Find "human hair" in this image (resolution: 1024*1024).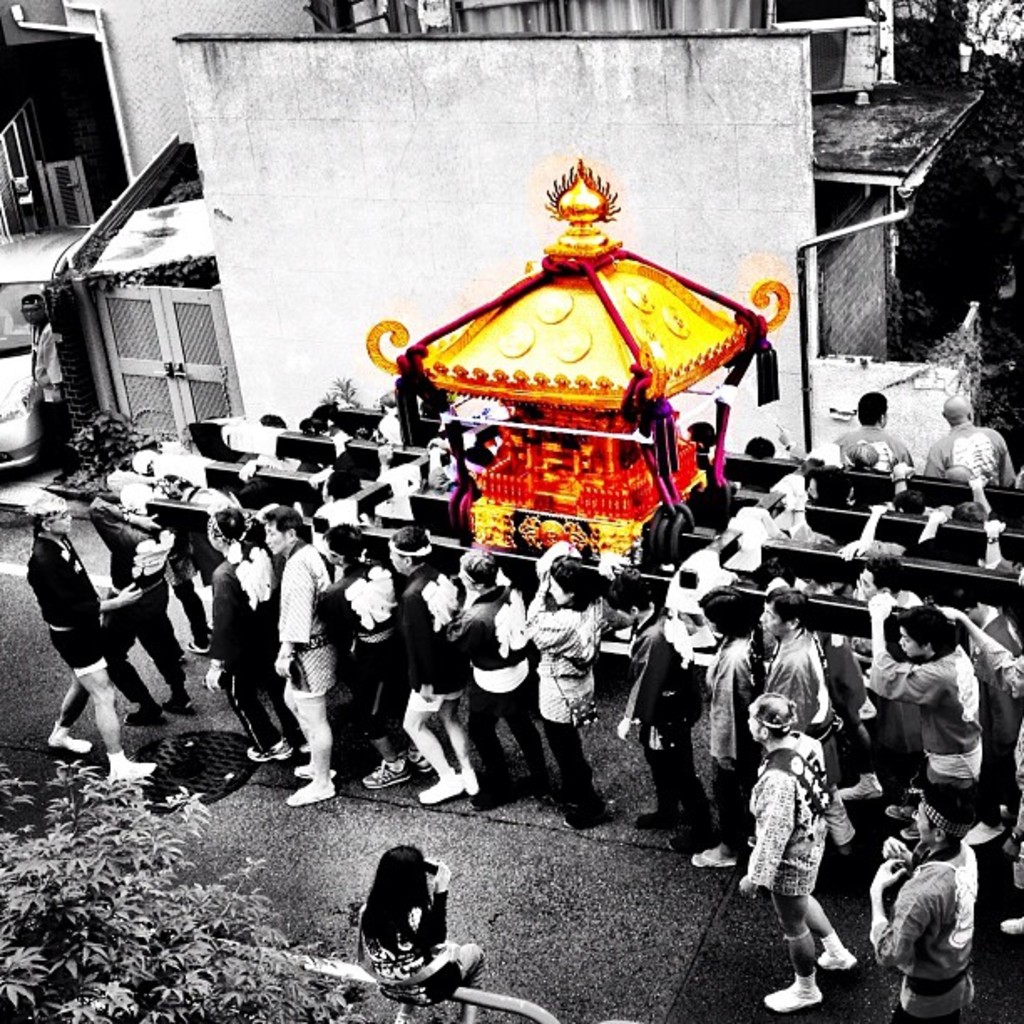
left=855, top=392, right=888, bottom=428.
